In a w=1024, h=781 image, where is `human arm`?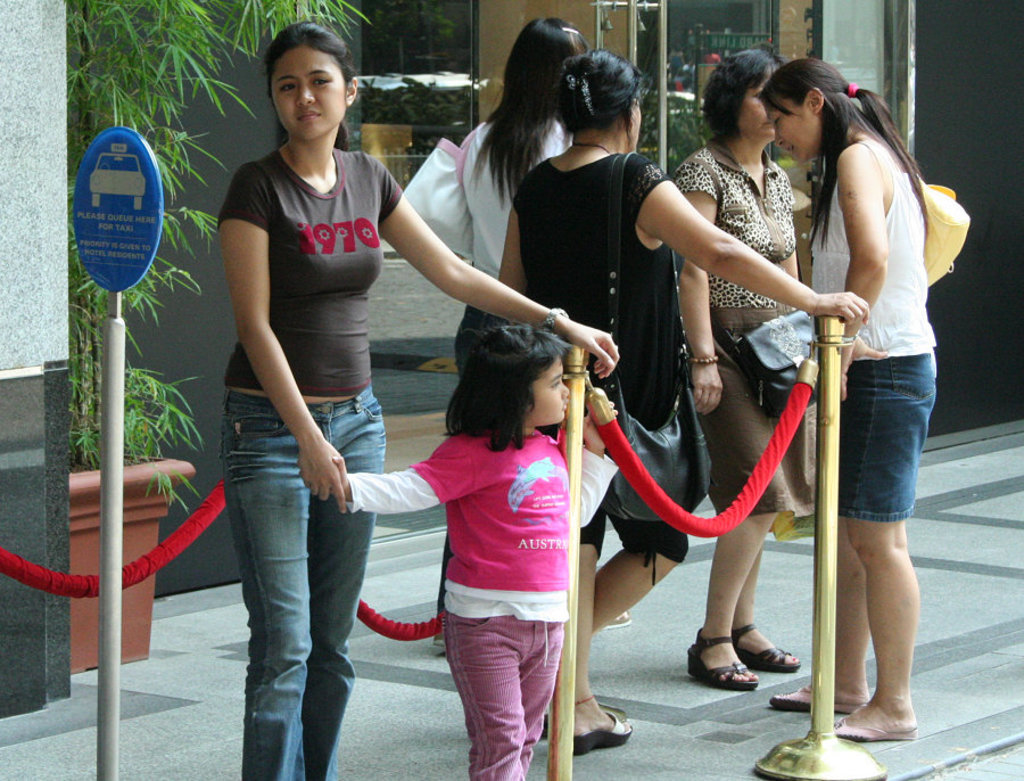
select_region(812, 140, 894, 404).
